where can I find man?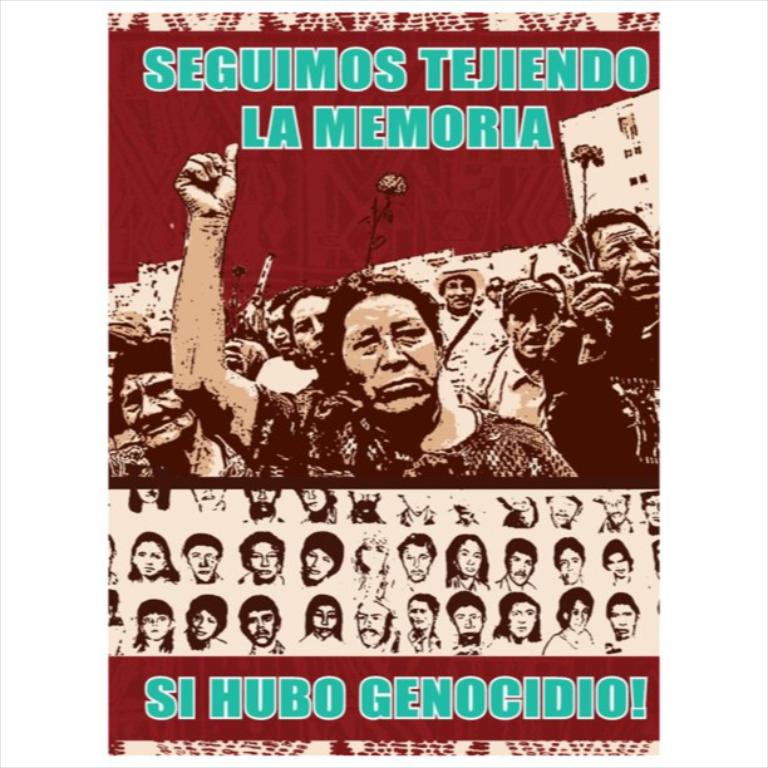
You can find it at x1=600 y1=536 x2=636 y2=585.
